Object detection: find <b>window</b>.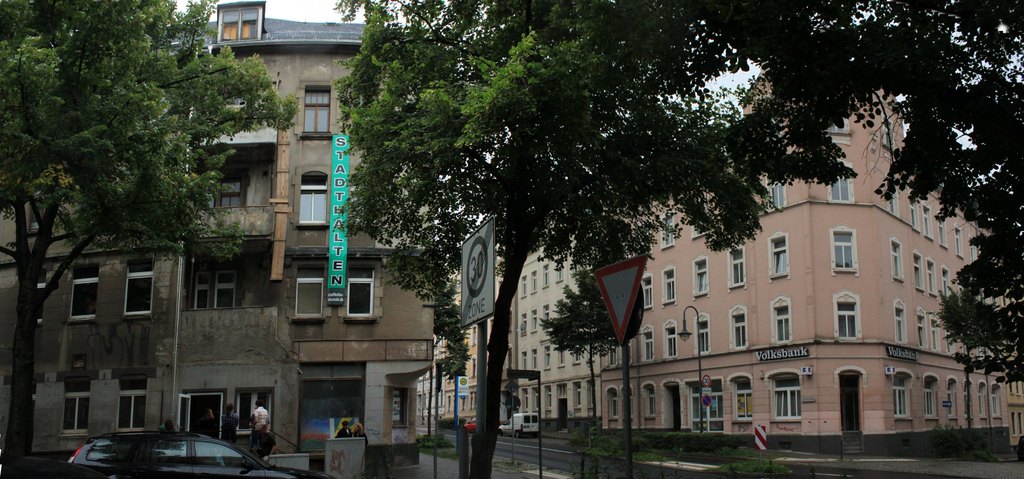
(left=239, top=391, right=266, bottom=432).
